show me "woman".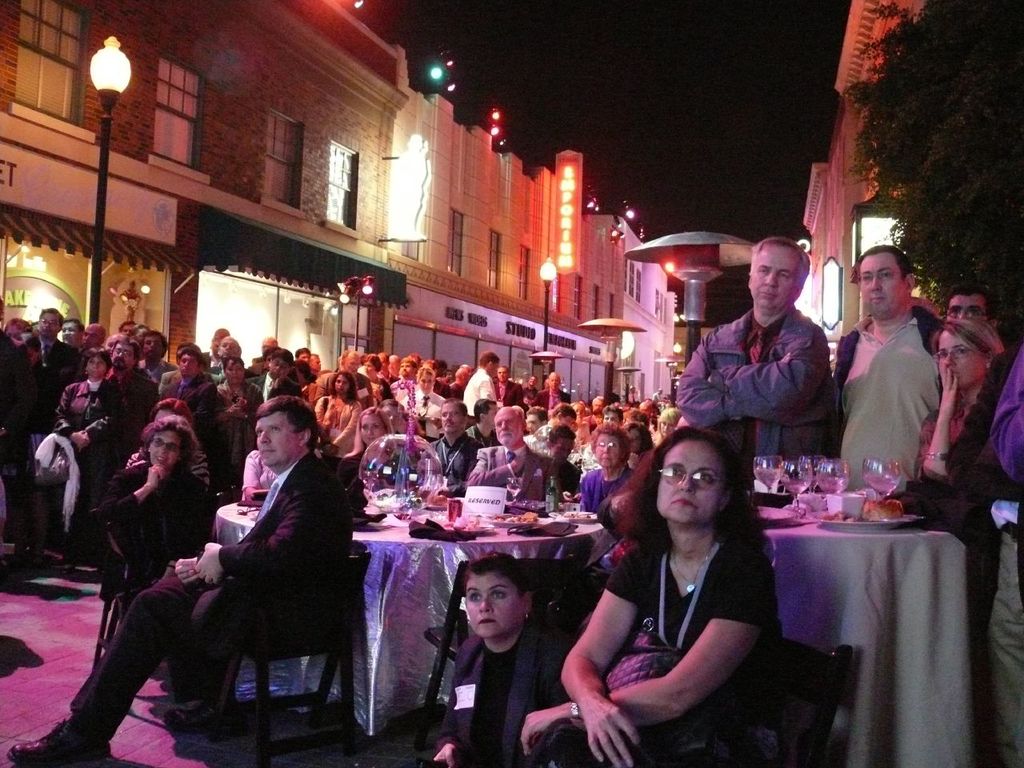
"woman" is here: <region>96, 412, 221, 726</region>.
